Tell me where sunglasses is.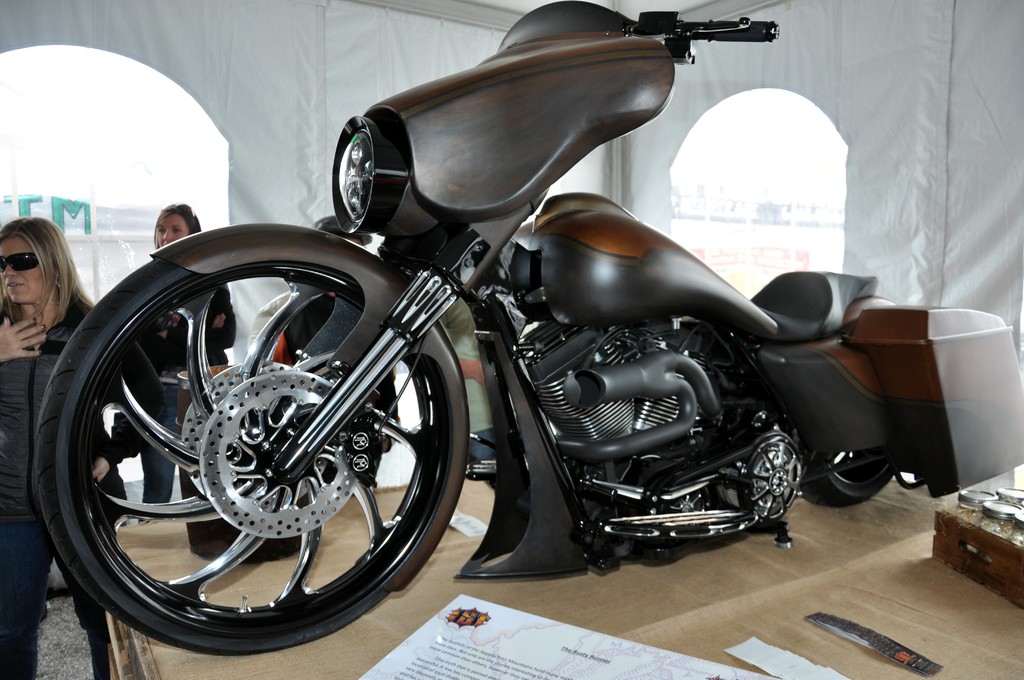
sunglasses is at <box>0,252,38,272</box>.
